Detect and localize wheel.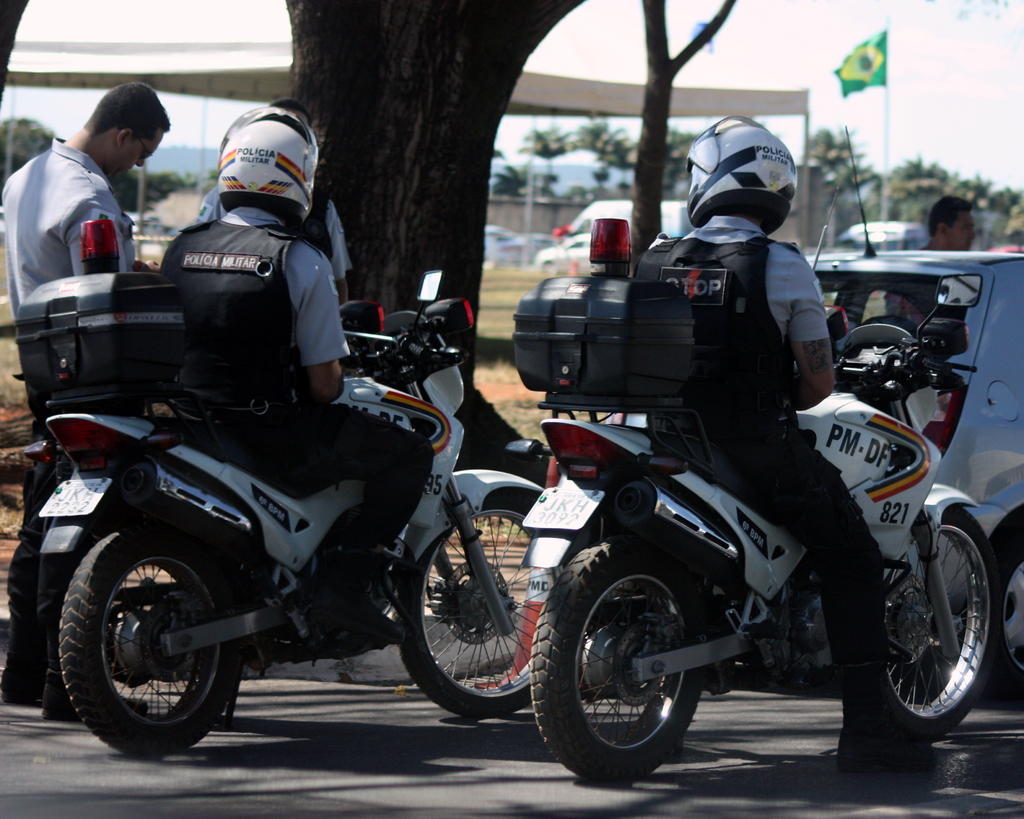
Localized at detection(982, 525, 1023, 694).
